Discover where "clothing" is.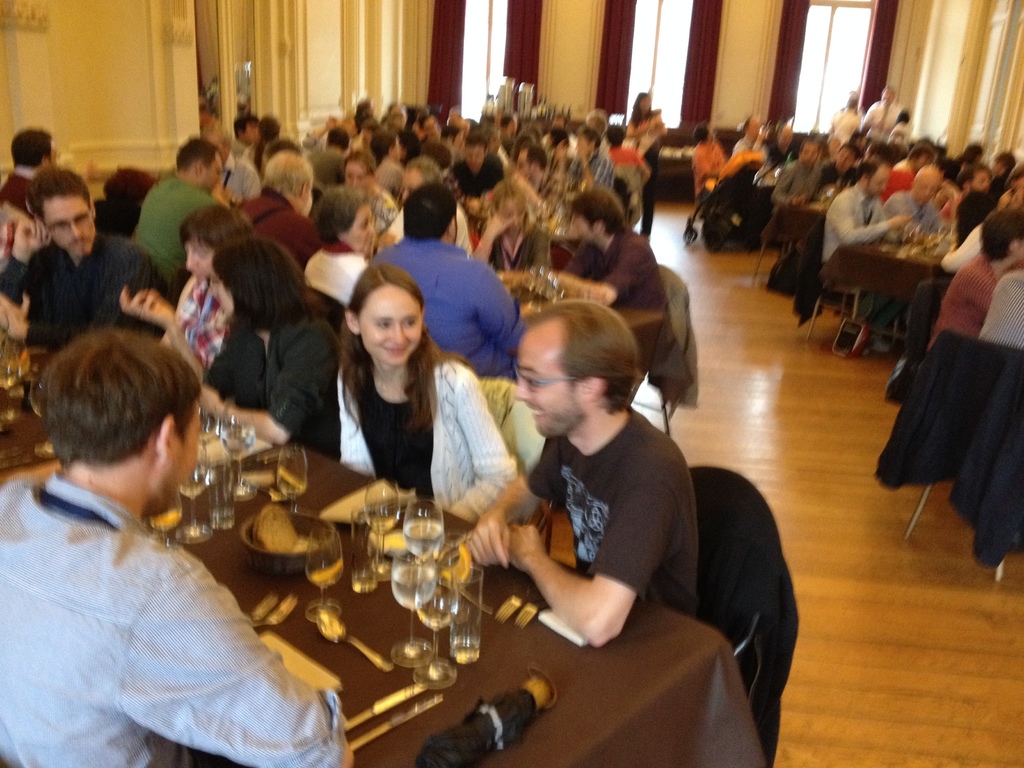
Discovered at [520, 394, 700, 618].
